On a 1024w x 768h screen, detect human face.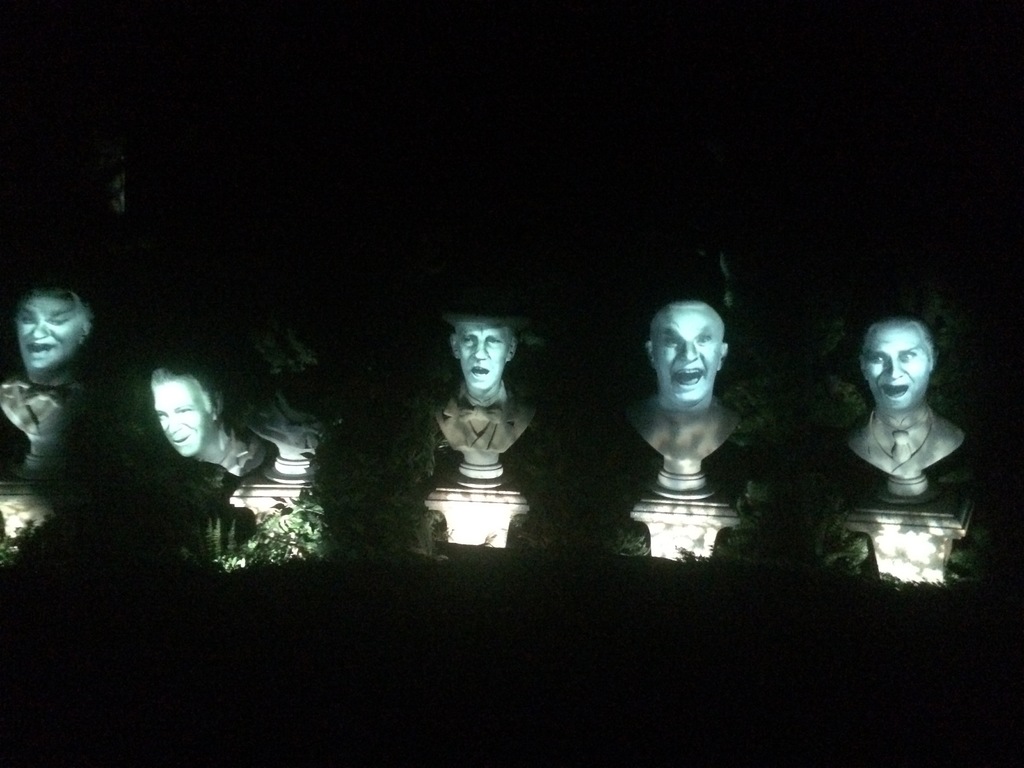
box=[656, 311, 721, 399].
